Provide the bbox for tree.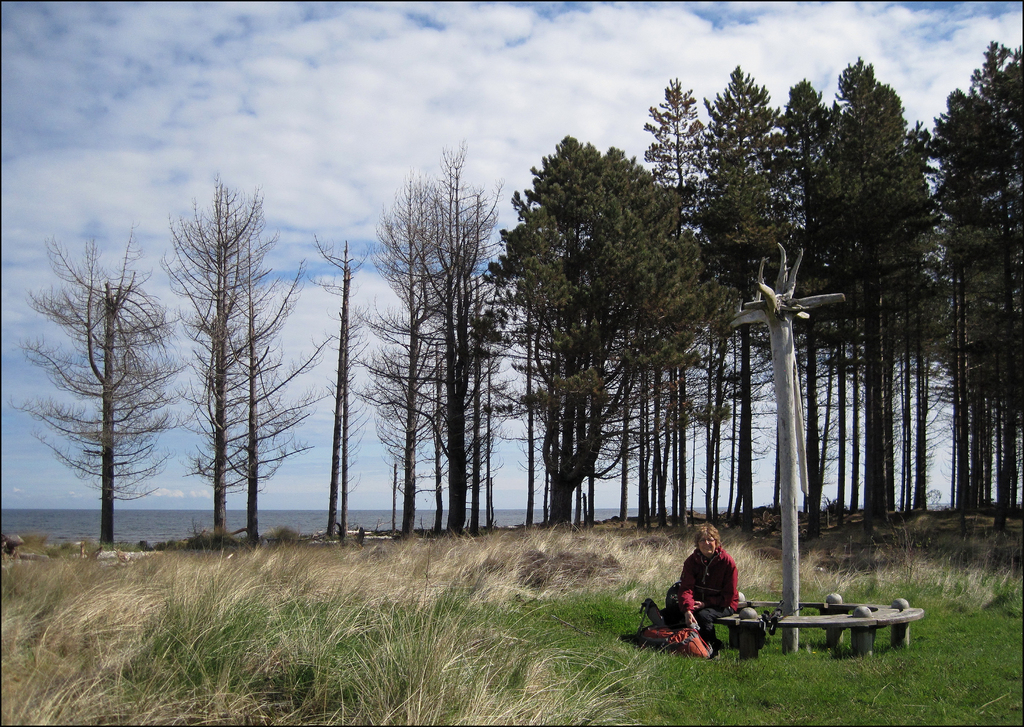
box=[156, 170, 333, 547].
